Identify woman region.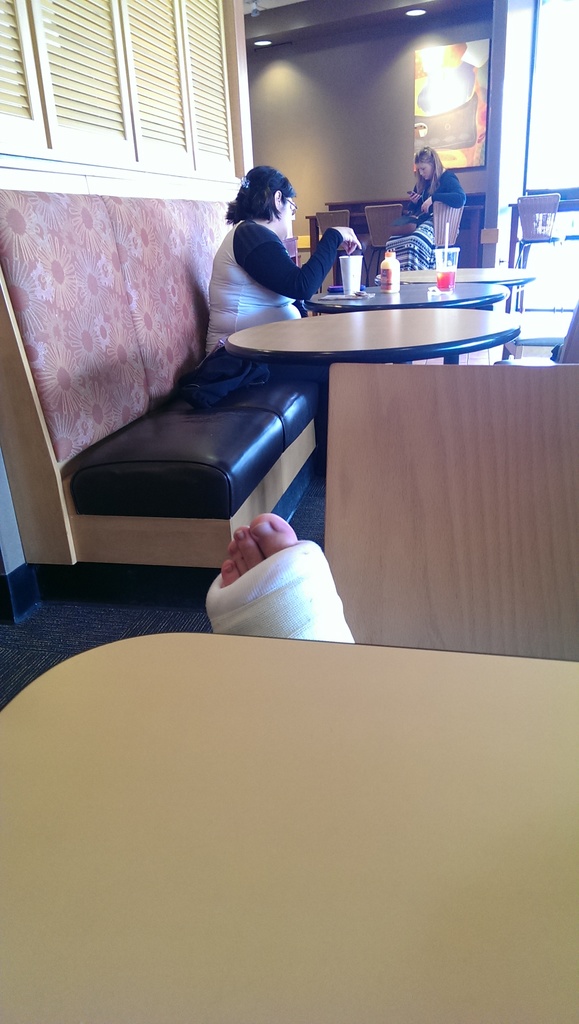
Region: (202, 164, 366, 414).
